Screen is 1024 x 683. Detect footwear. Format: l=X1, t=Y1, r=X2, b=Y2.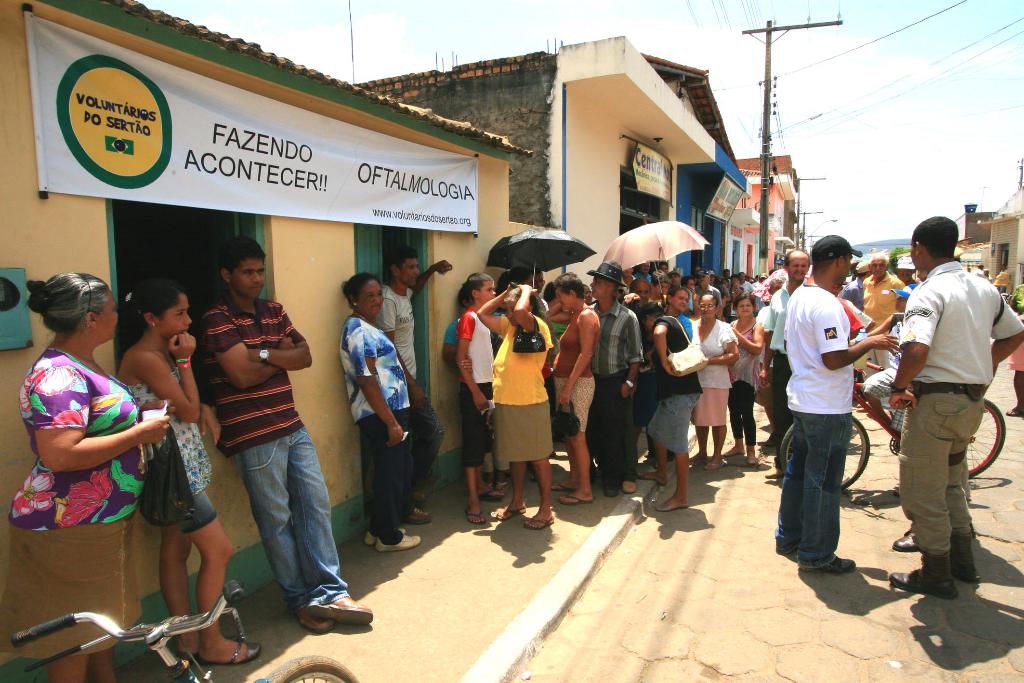
l=706, t=463, r=727, b=472.
